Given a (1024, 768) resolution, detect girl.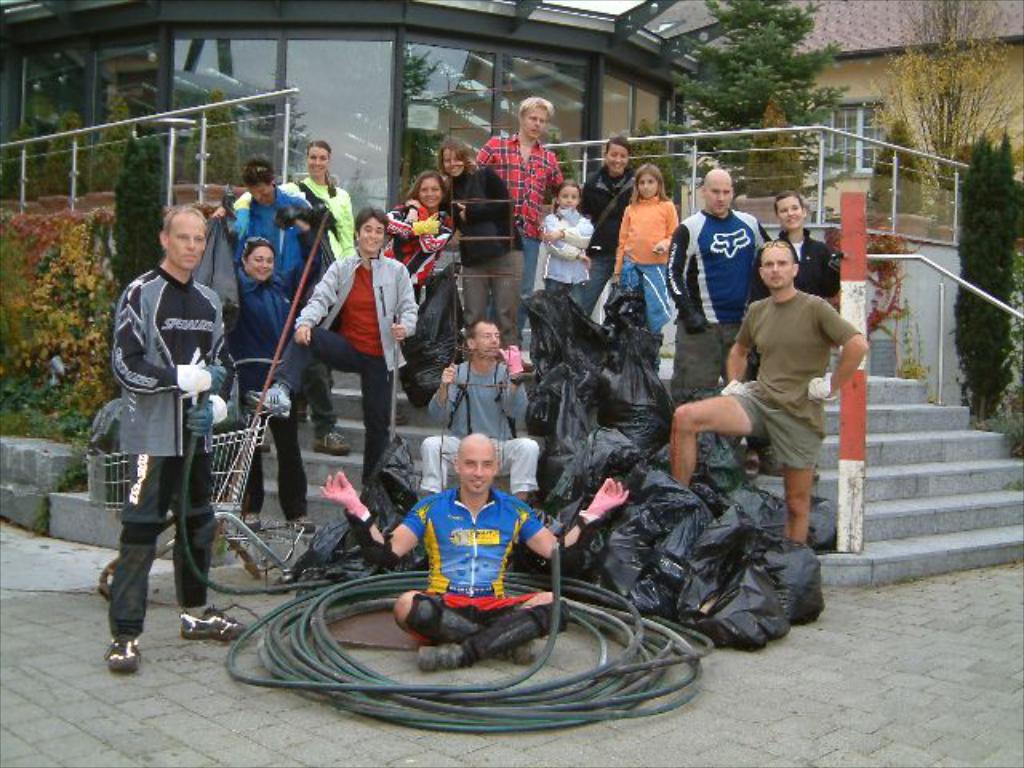
<region>742, 190, 846, 478</region>.
